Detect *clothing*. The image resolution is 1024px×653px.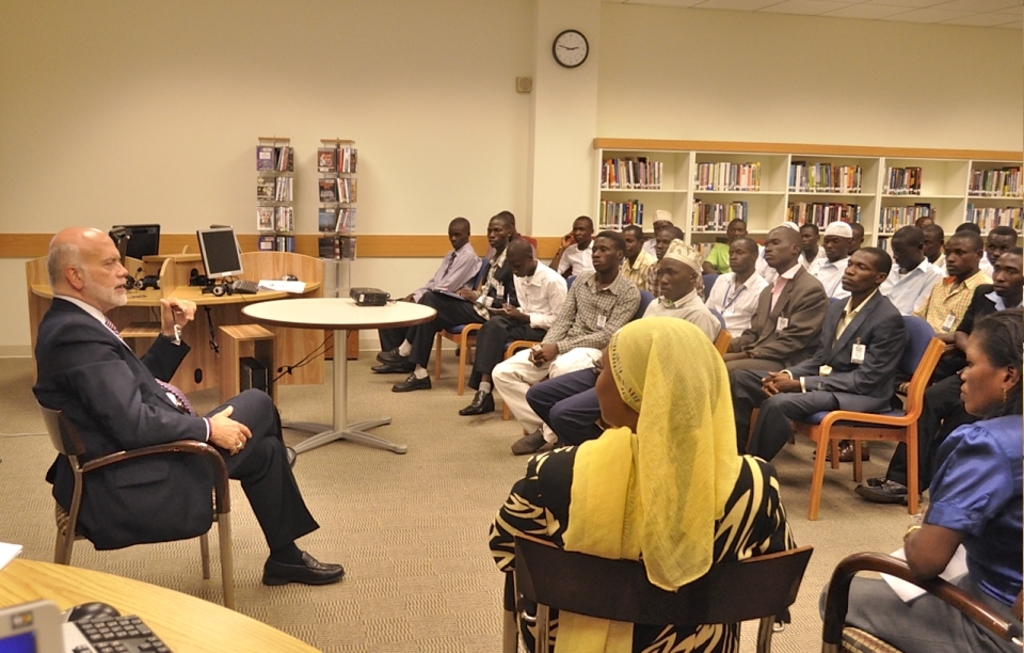
l=822, t=427, r=1023, b=652.
